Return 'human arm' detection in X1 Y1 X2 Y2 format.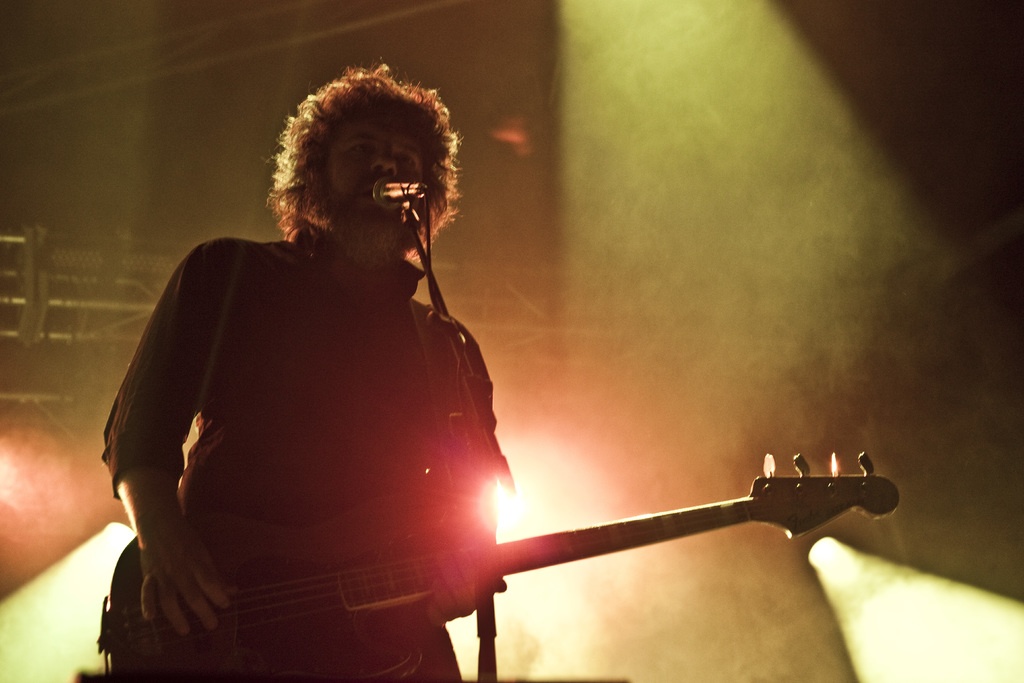
113 325 220 642.
